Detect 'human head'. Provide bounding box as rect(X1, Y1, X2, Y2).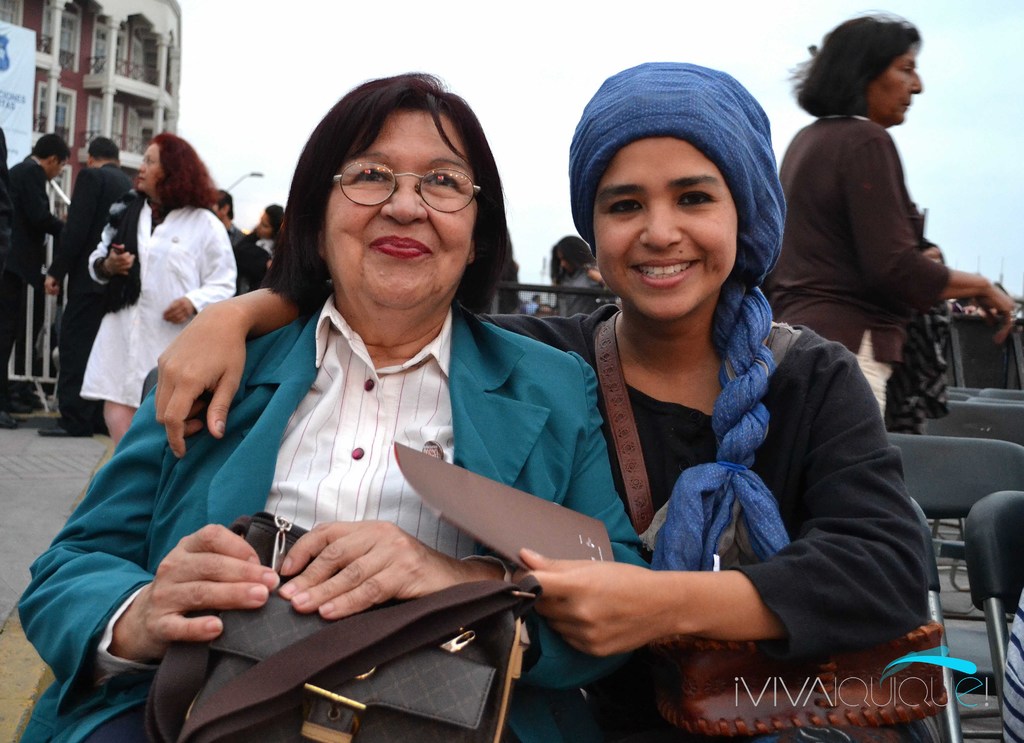
rect(298, 76, 504, 318).
